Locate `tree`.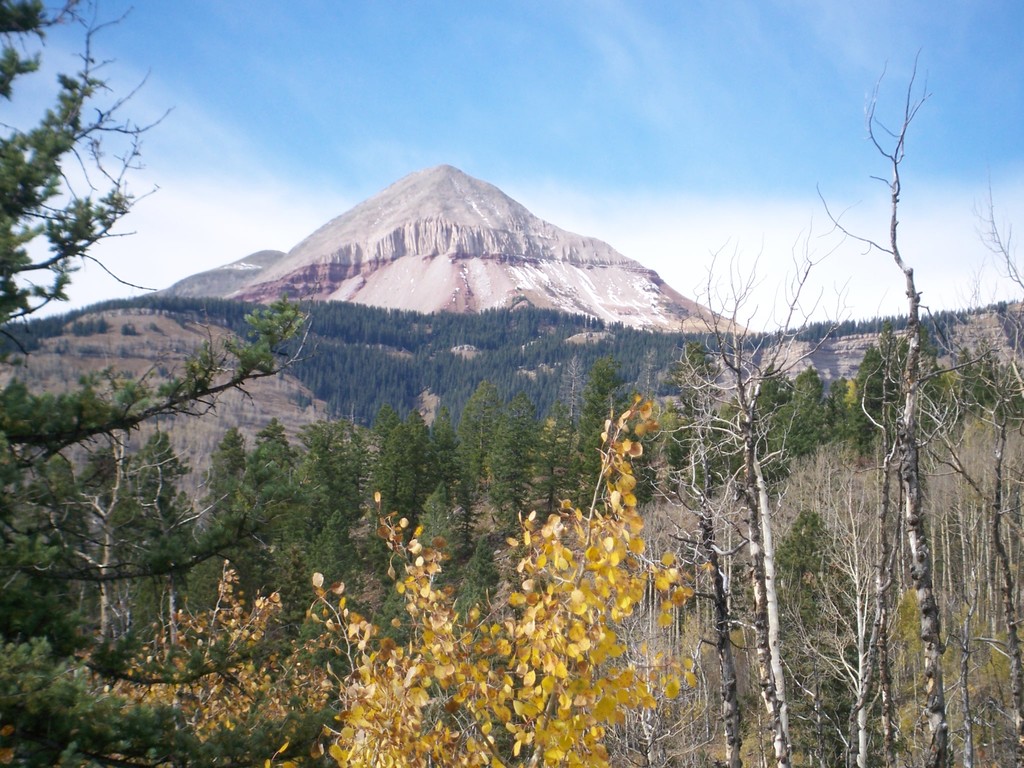
Bounding box: left=105, top=396, right=707, bottom=767.
